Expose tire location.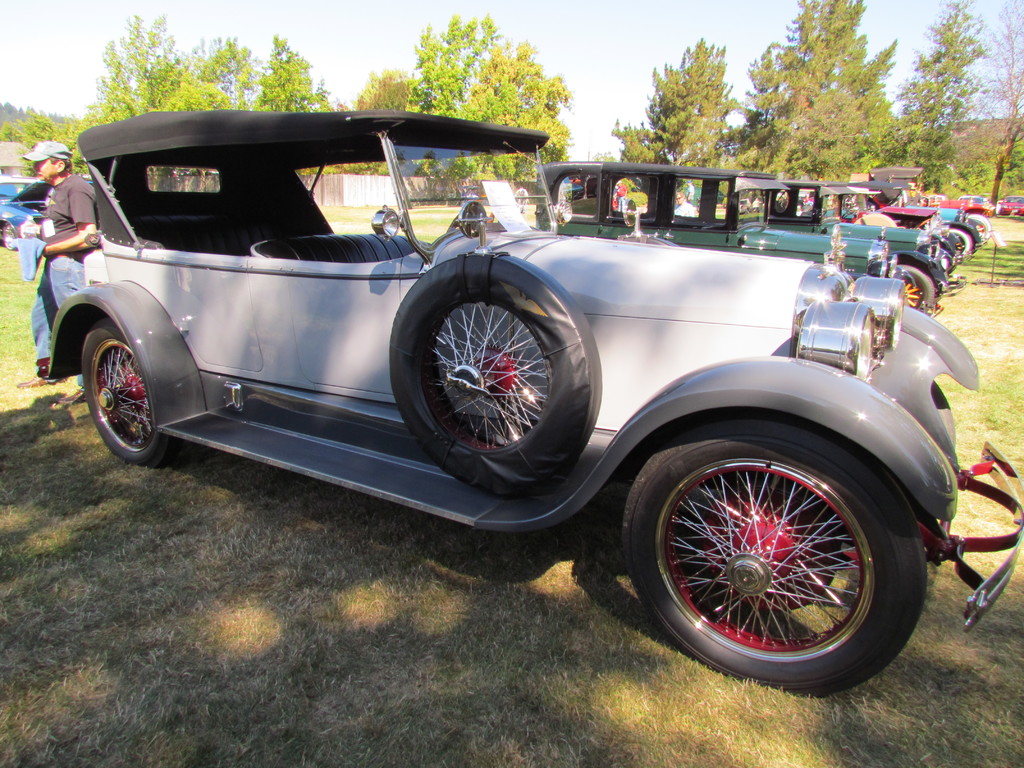
Exposed at <region>3, 223, 19, 250</region>.
